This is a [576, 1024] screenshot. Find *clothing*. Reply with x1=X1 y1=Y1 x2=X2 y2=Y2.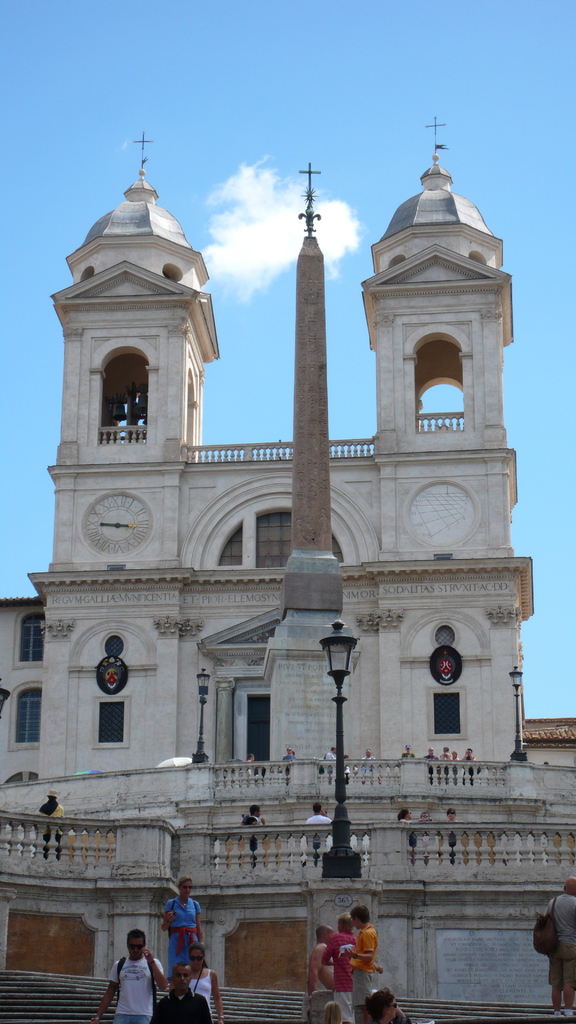
x1=165 y1=896 x2=202 y2=977.
